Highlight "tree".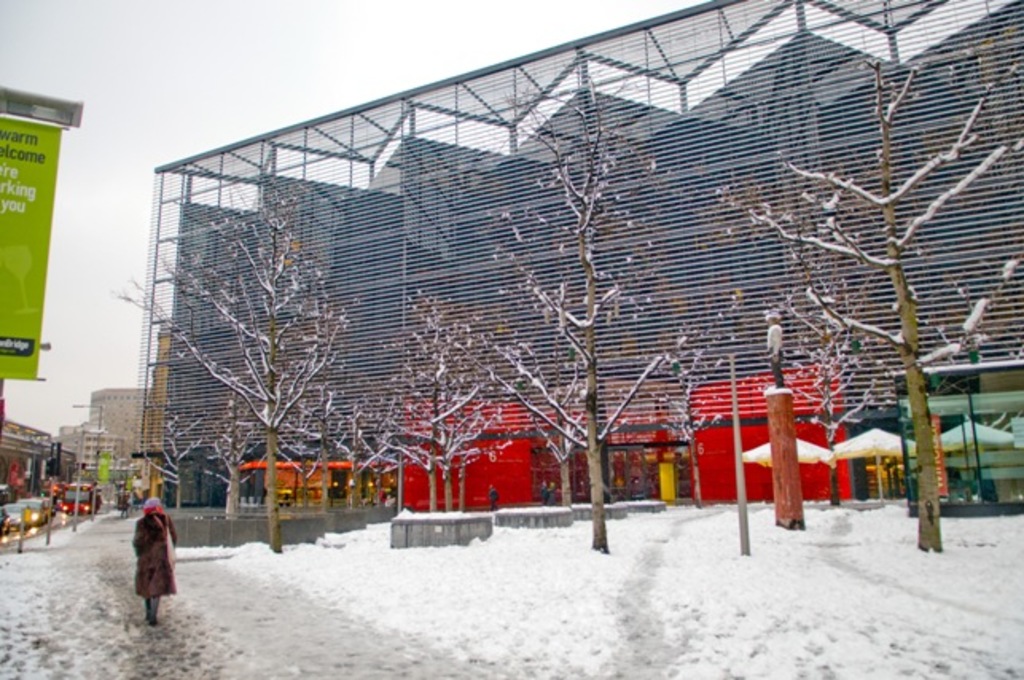
Highlighted region: x1=111, y1=161, x2=368, y2=549.
